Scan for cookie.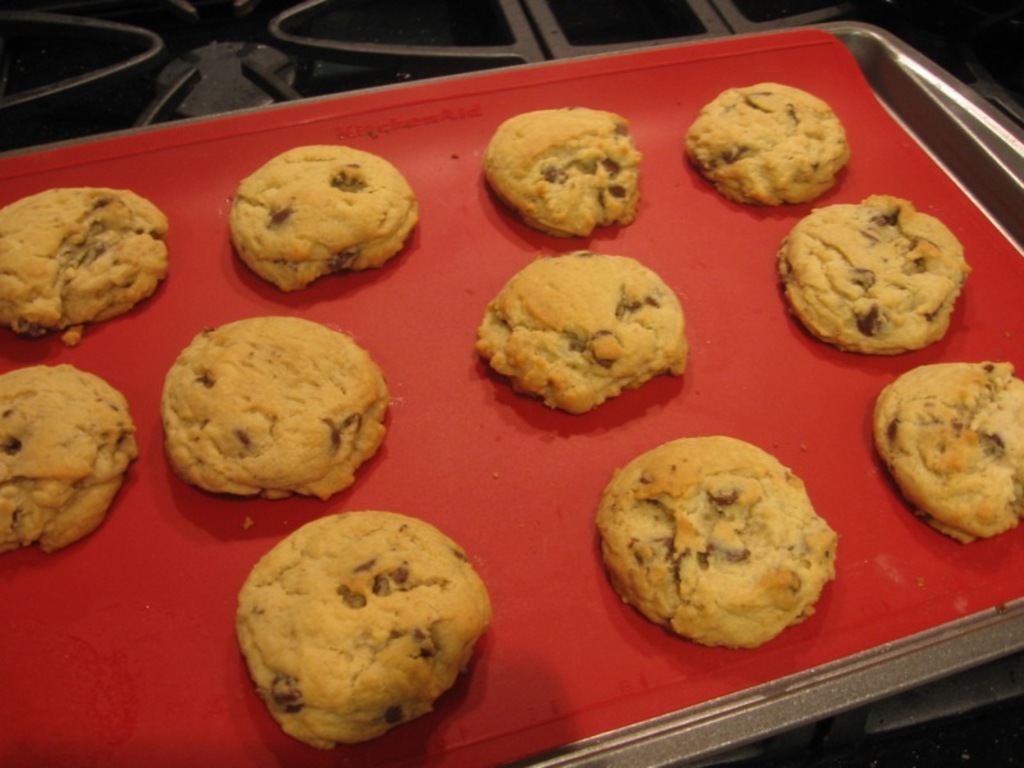
Scan result: <bbox>588, 438, 838, 644</bbox>.
